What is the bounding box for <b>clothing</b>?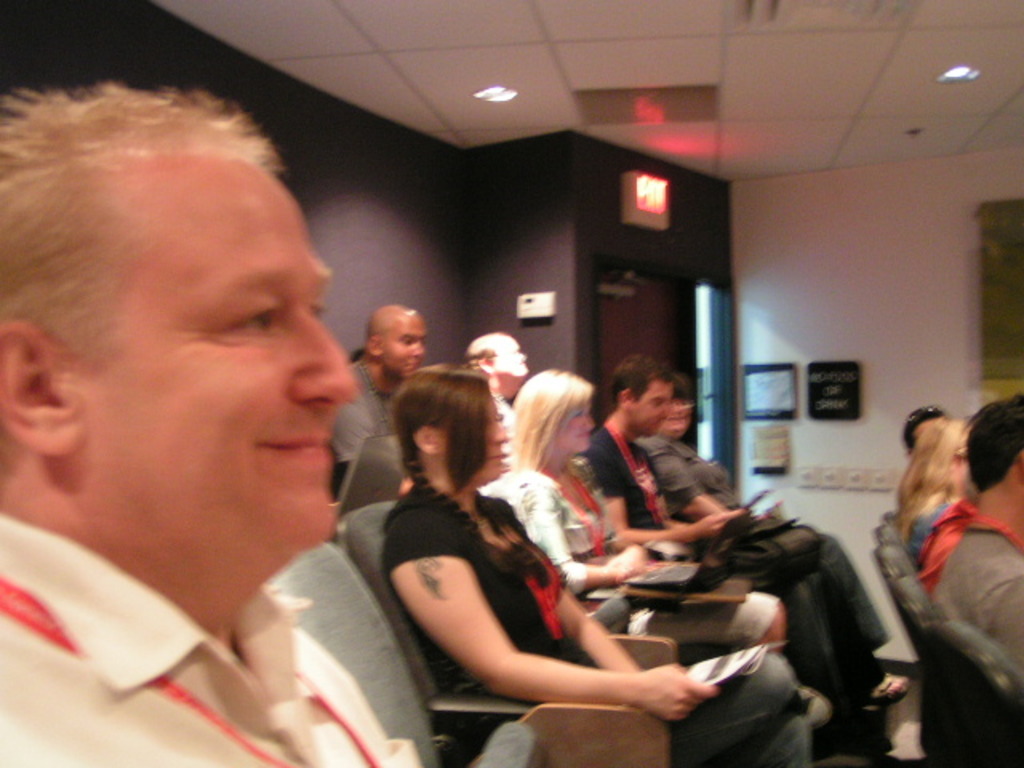
<box>378,494,818,766</box>.
